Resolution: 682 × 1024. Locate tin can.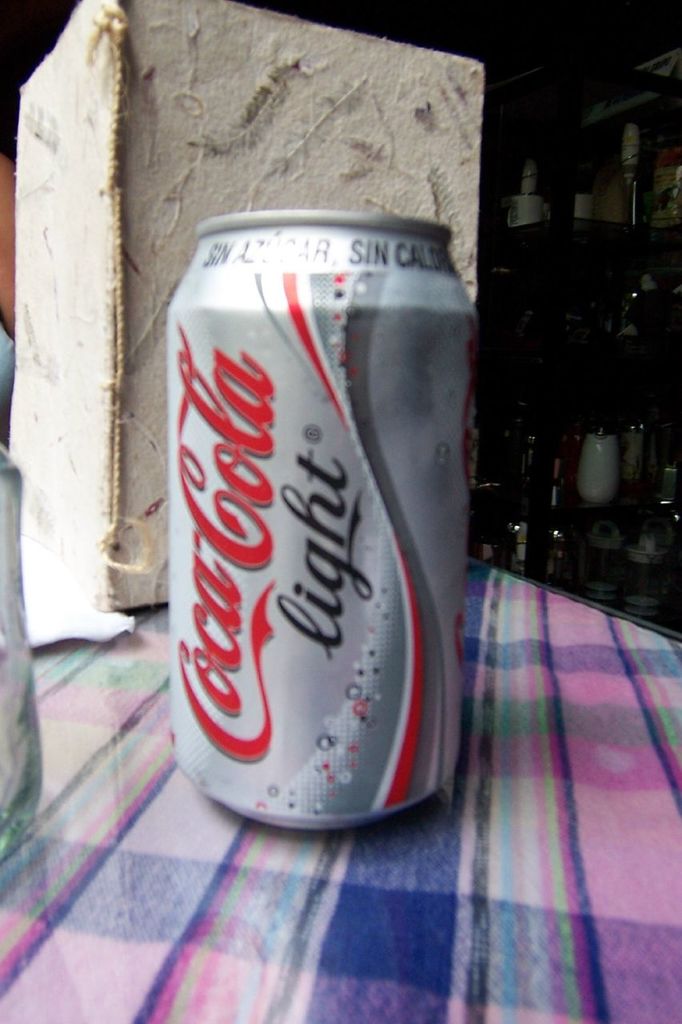
<region>166, 212, 473, 829</region>.
